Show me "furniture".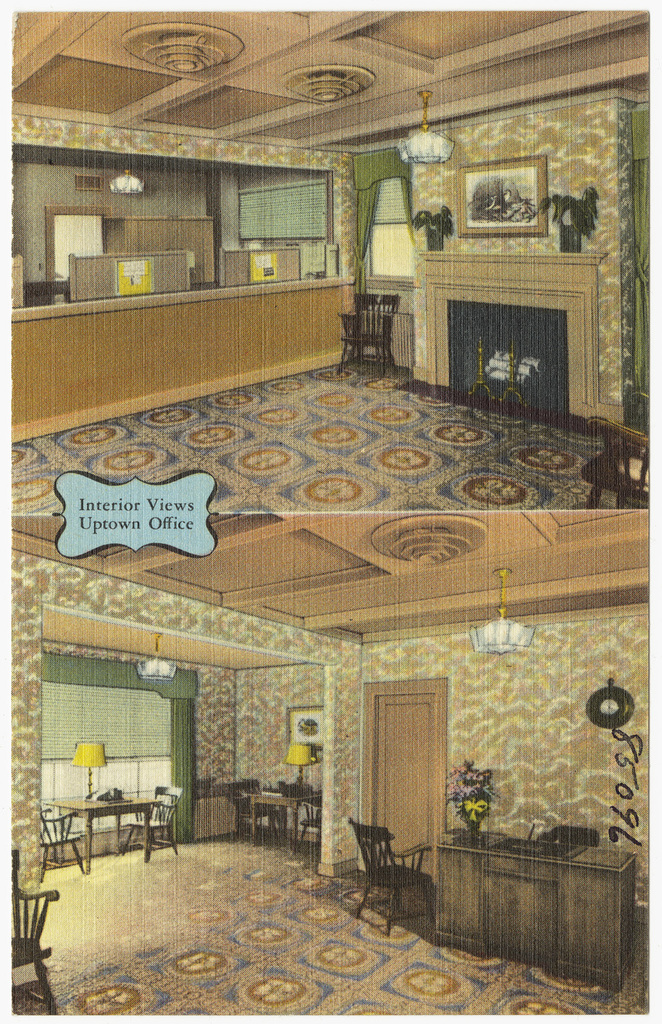
"furniture" is here: <region>431, 826, 639, 991</region>.
